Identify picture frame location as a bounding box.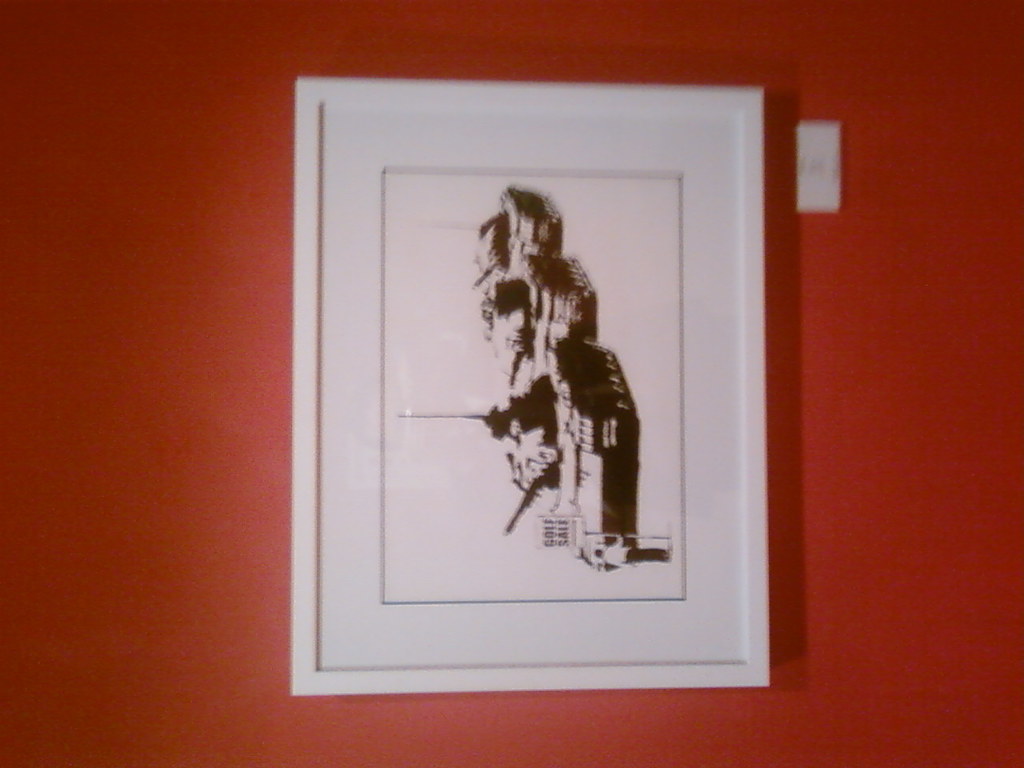
bbox=[290, 74, 770, 695].
